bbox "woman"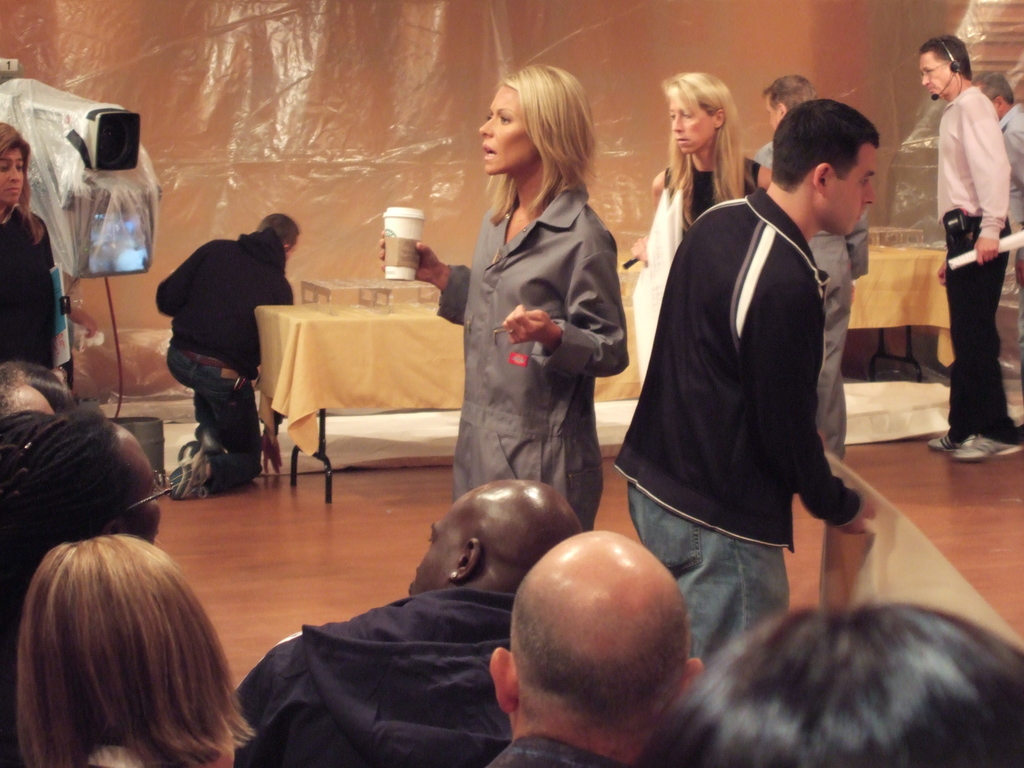
select_region(633, 69, 778, 400)
